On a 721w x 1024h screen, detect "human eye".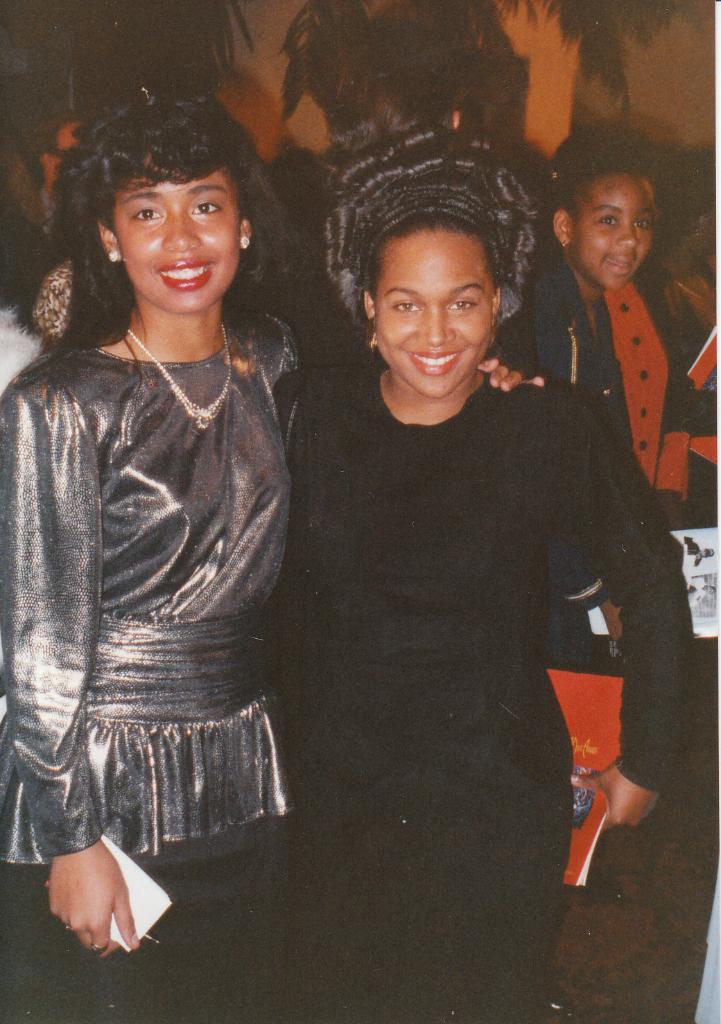
[x1=635, y1=213, x2=649, y2=234].
